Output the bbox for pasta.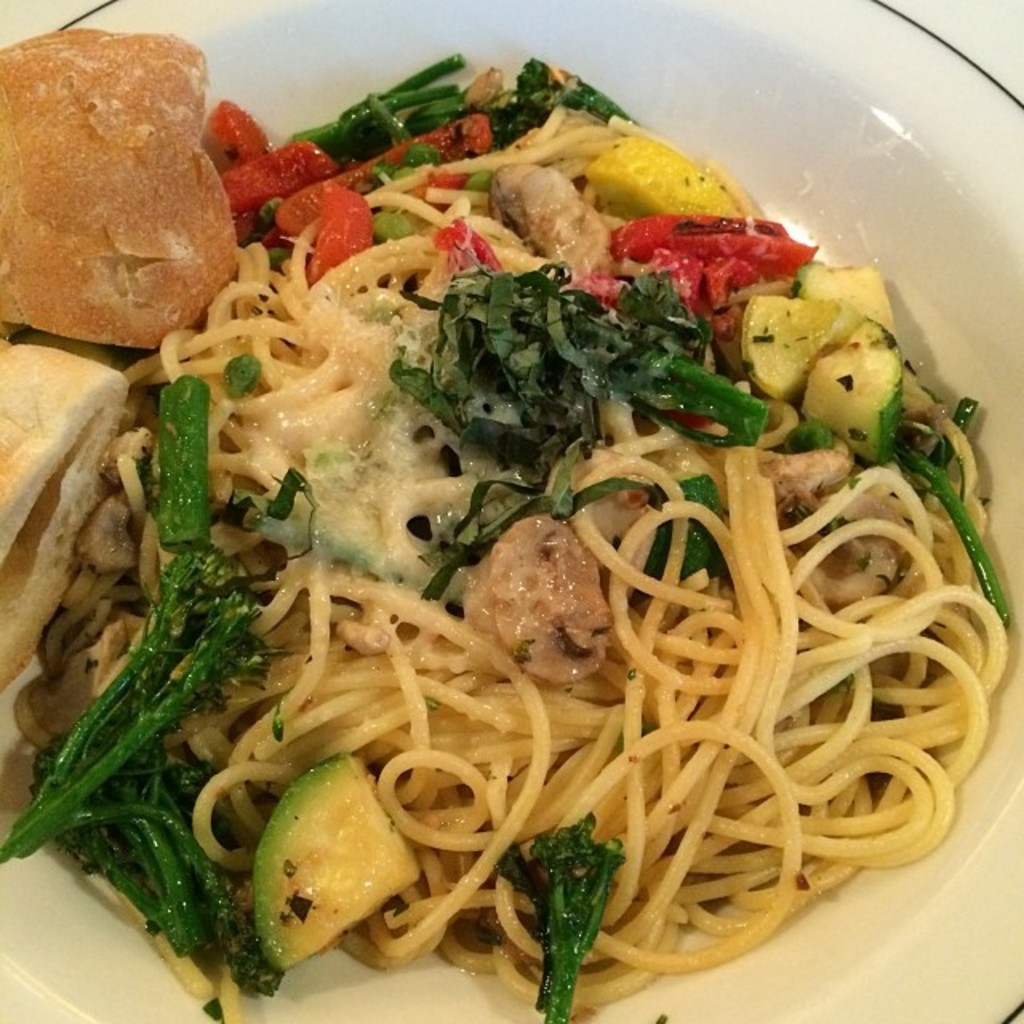
Rect(0, 27, 997, 1016).
